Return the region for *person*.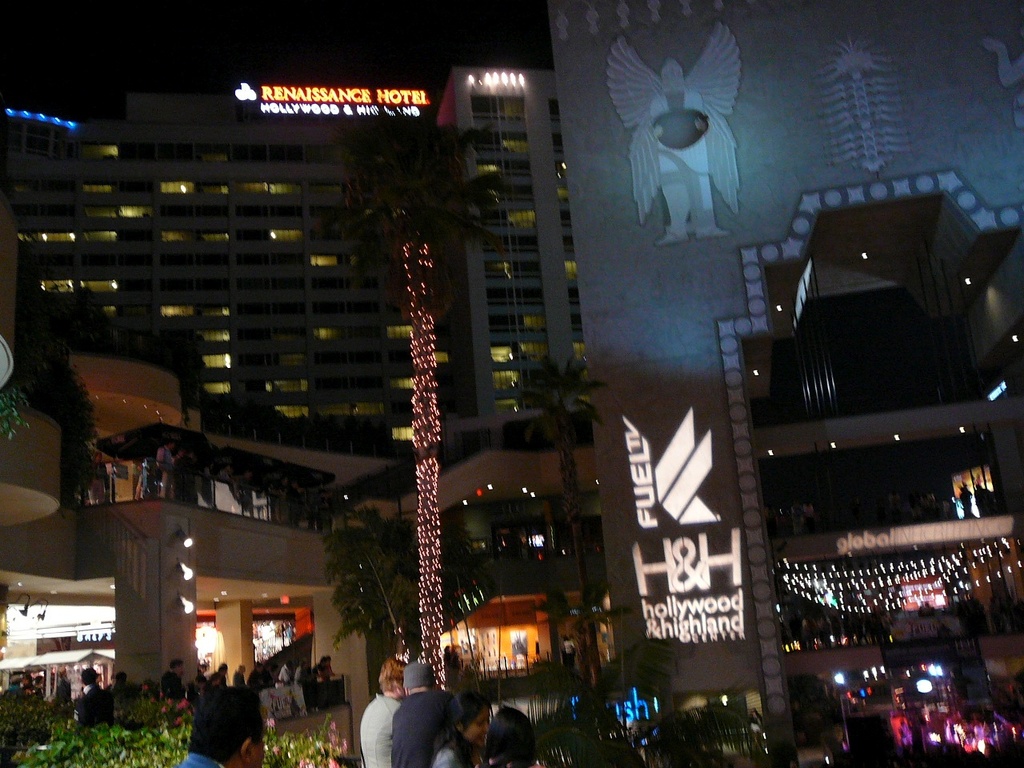
left=362, top=662, right=408, bottom=767.
